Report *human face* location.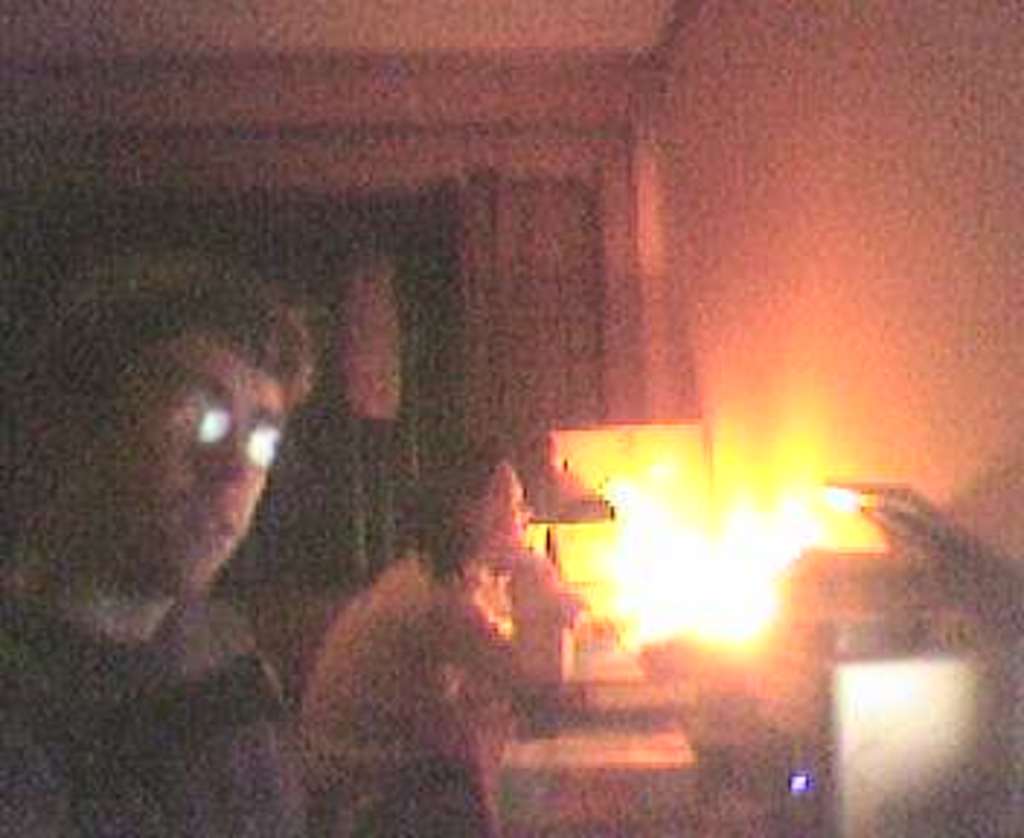
Report: {"x1": 93, "y1": 367, "x2": 282, "y2": 605}.
